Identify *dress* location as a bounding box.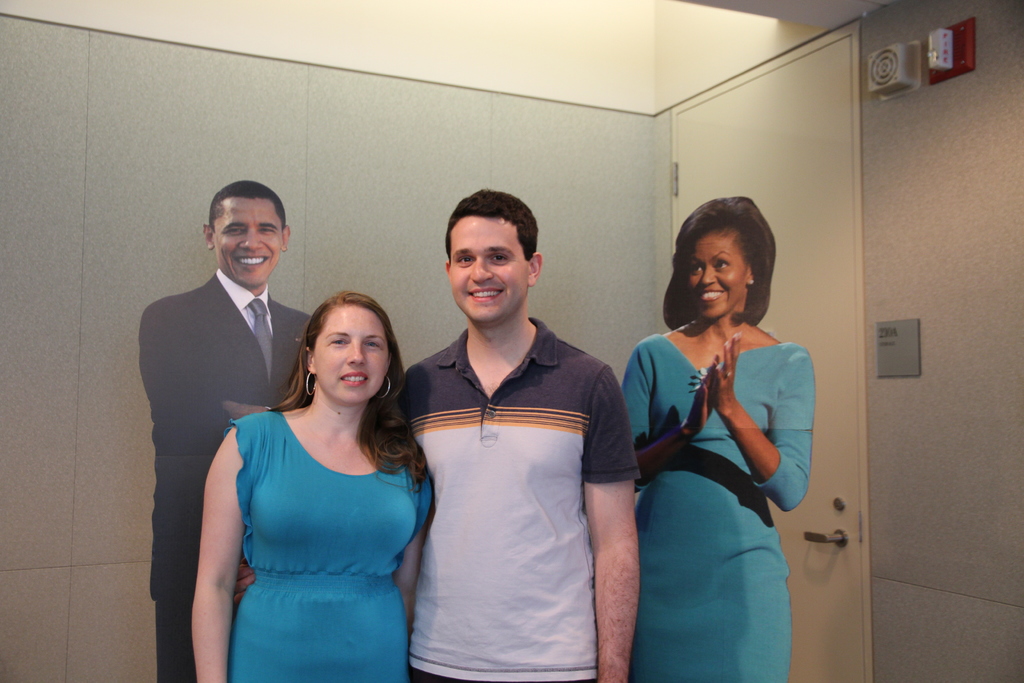
621/332/813/682.
